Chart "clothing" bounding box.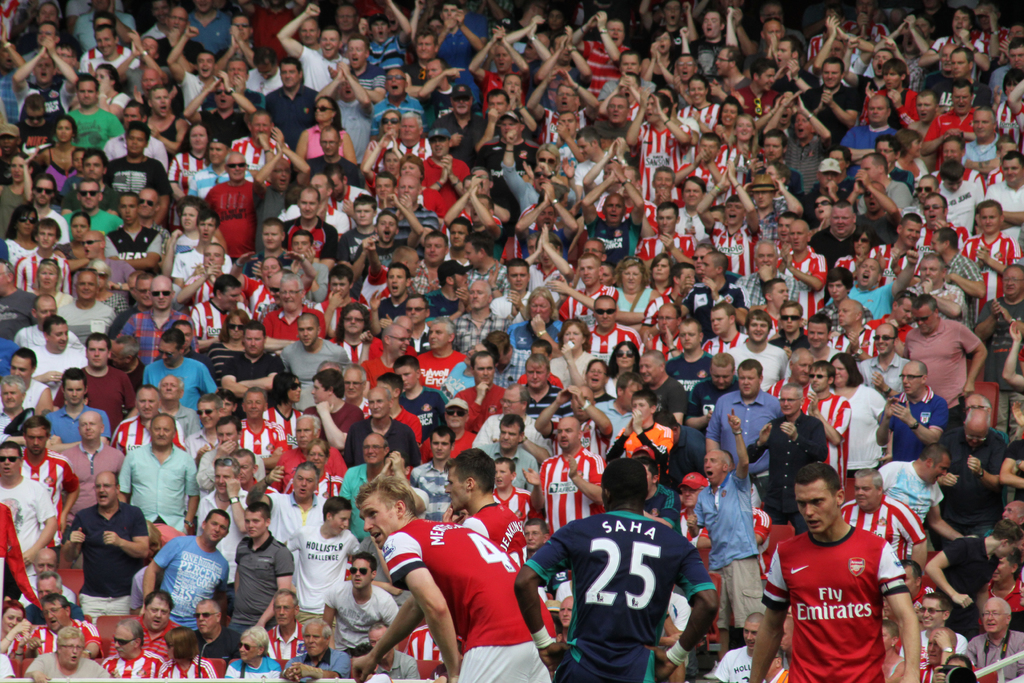
Charted: bbox=(778, 517, 898, 678).
